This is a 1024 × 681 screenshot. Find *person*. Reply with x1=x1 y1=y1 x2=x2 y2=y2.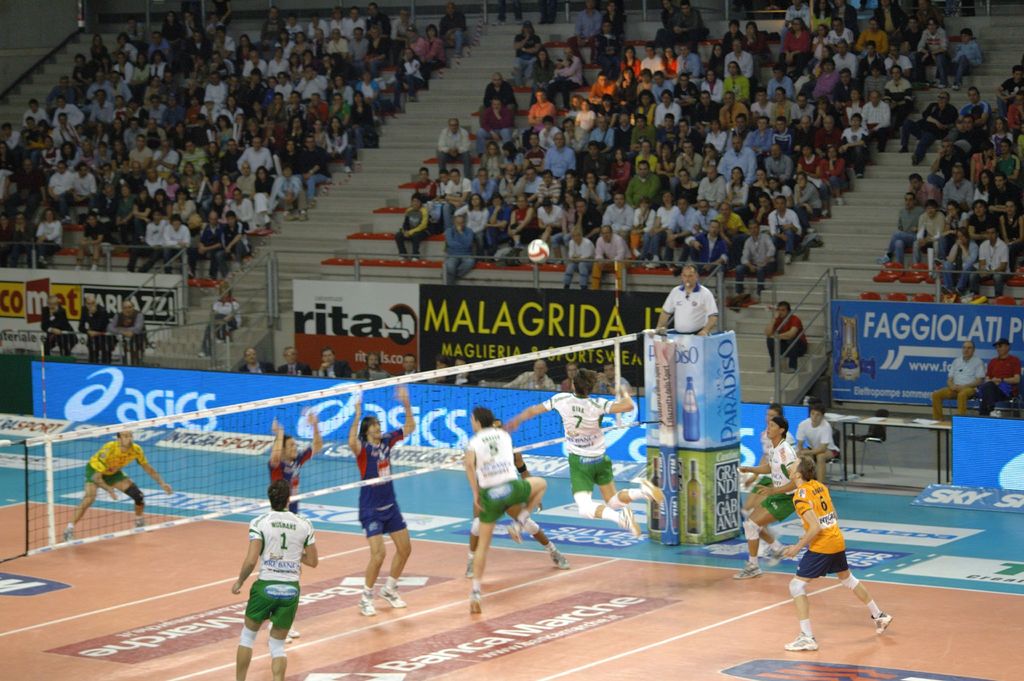
x1=678 y1=42 x2=705 y2=76.
